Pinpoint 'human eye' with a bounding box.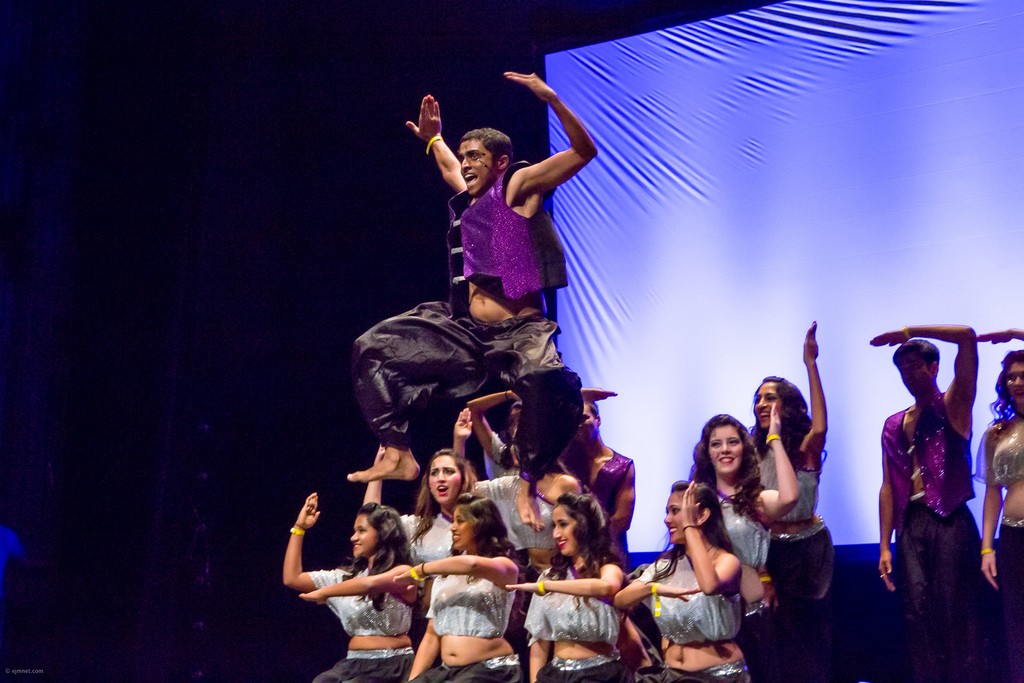
(left=455, top=514, right=464, bottom=525).
